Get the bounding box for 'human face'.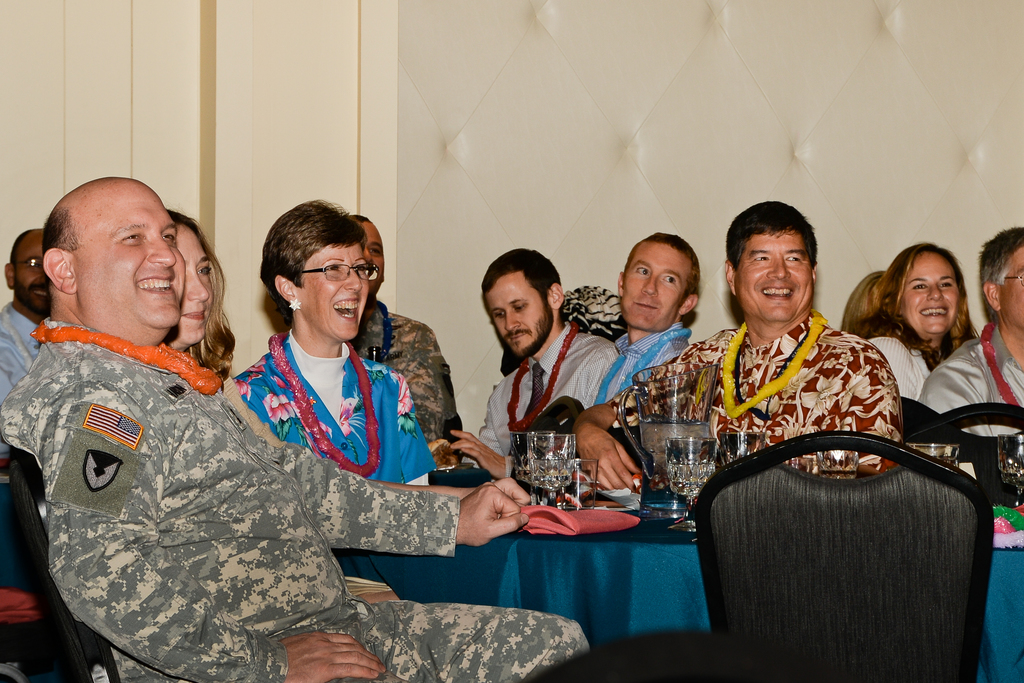
left=170, top=225, right=212, bottom=344.
